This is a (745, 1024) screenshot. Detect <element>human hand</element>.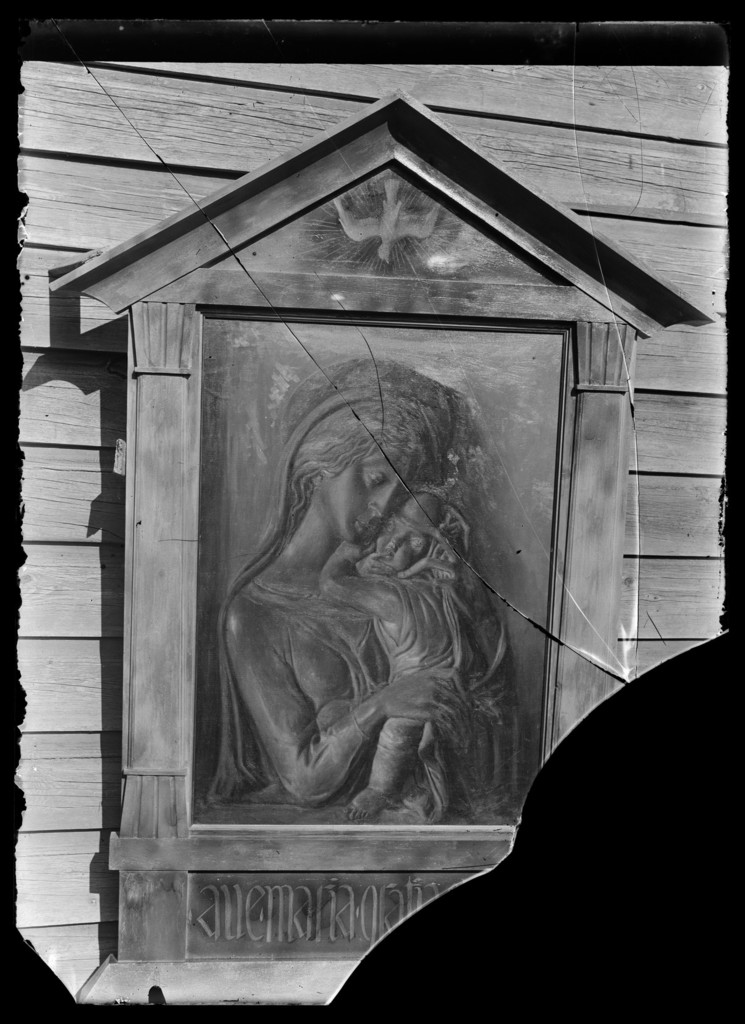
<box>385,664,462,714</box>.
